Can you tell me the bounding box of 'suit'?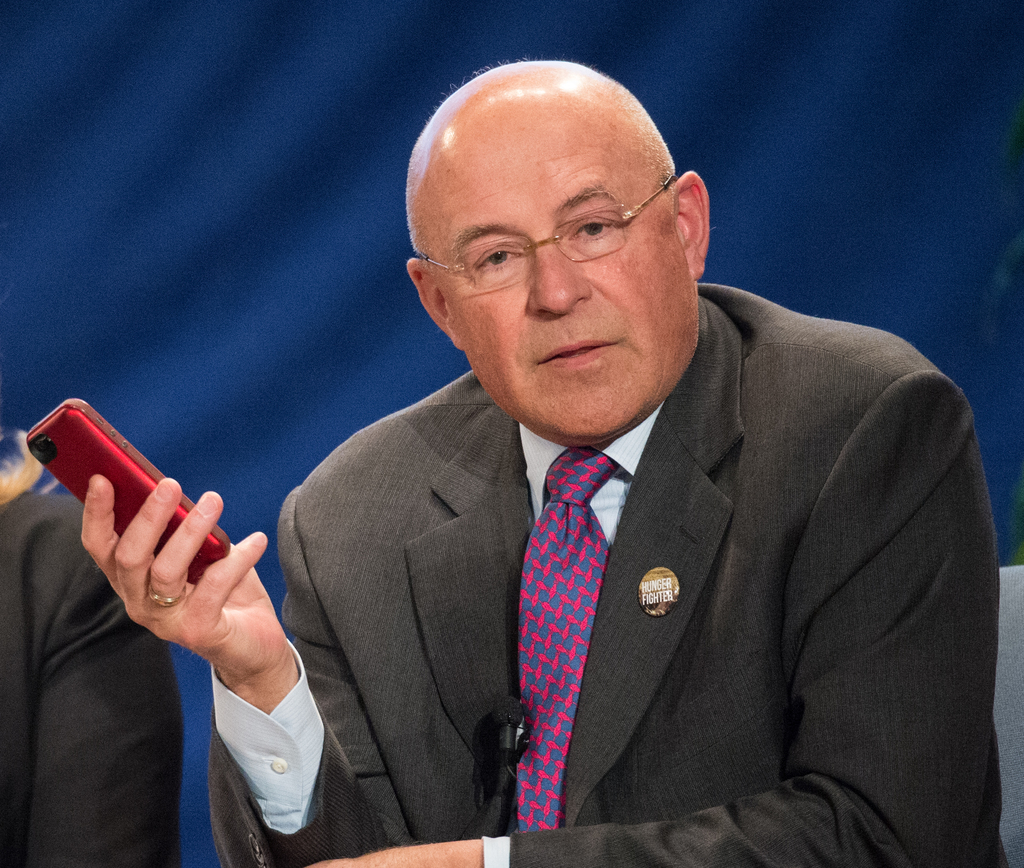
x1=0, y1=486, x2=193, y2=867.
